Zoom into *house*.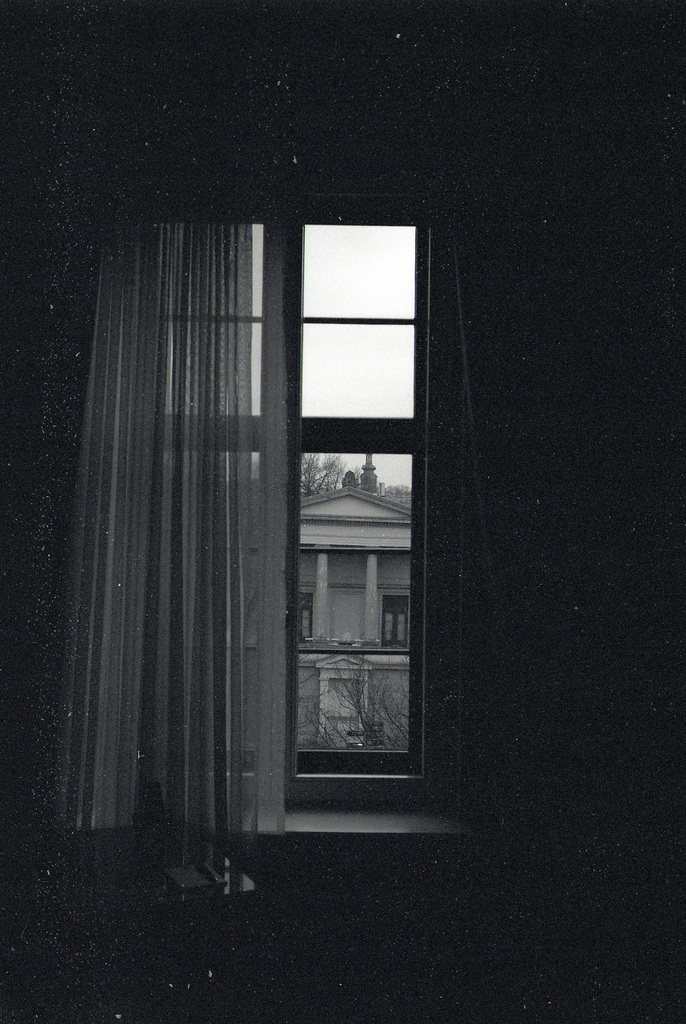
Zoom target: region(0, 0, 685, 1023).
